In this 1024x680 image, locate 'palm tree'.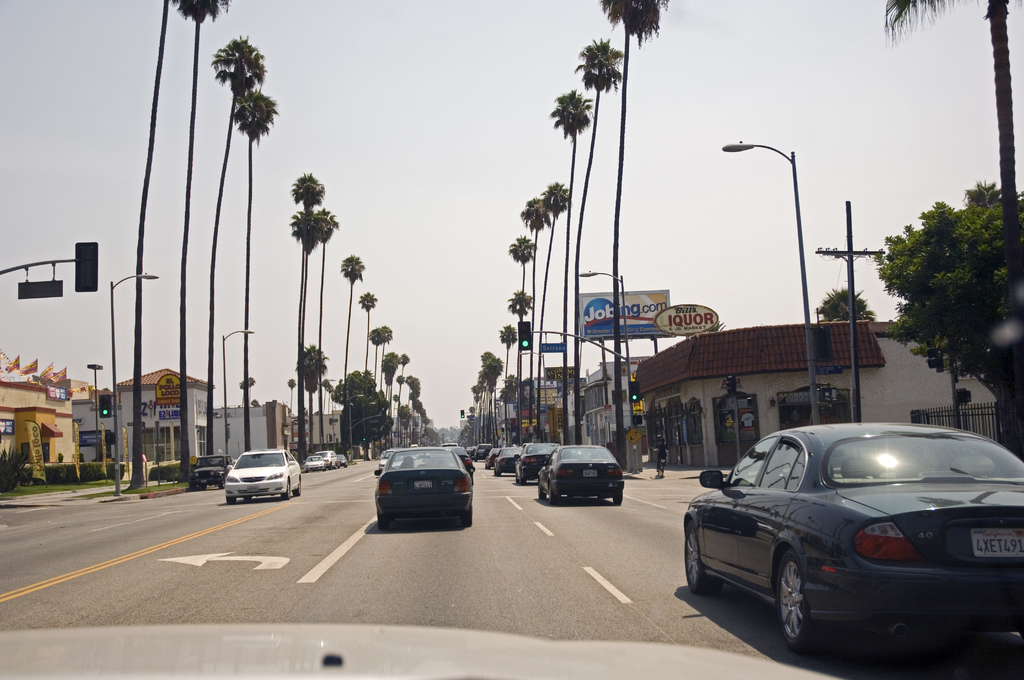
Bounding box: 592 0 663 454.
